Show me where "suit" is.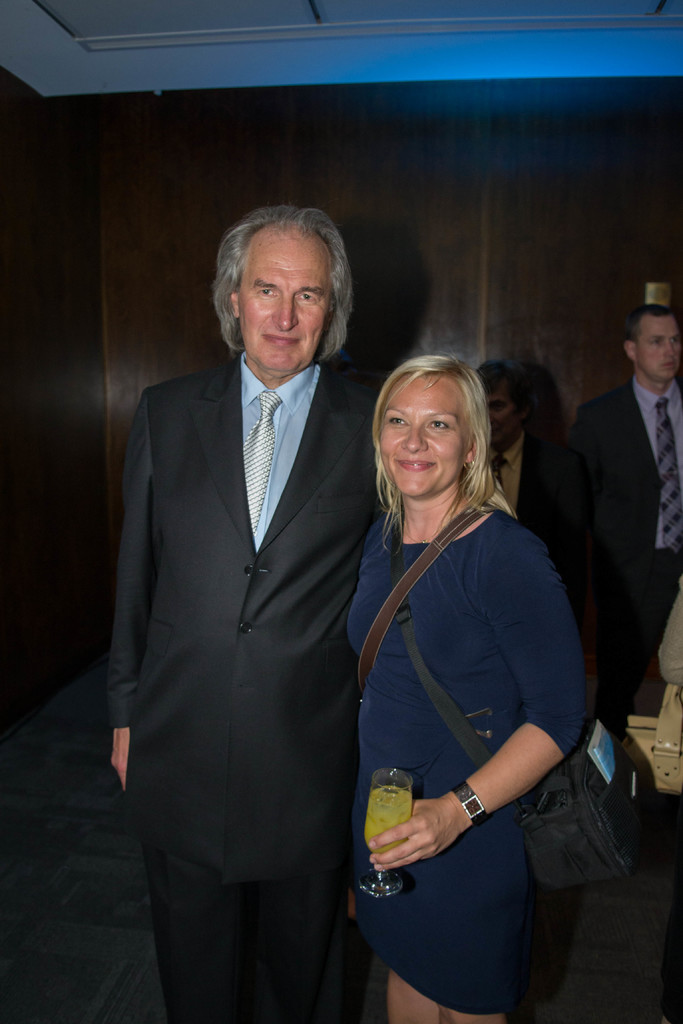
"suit" is at 103 163 381 1021.
